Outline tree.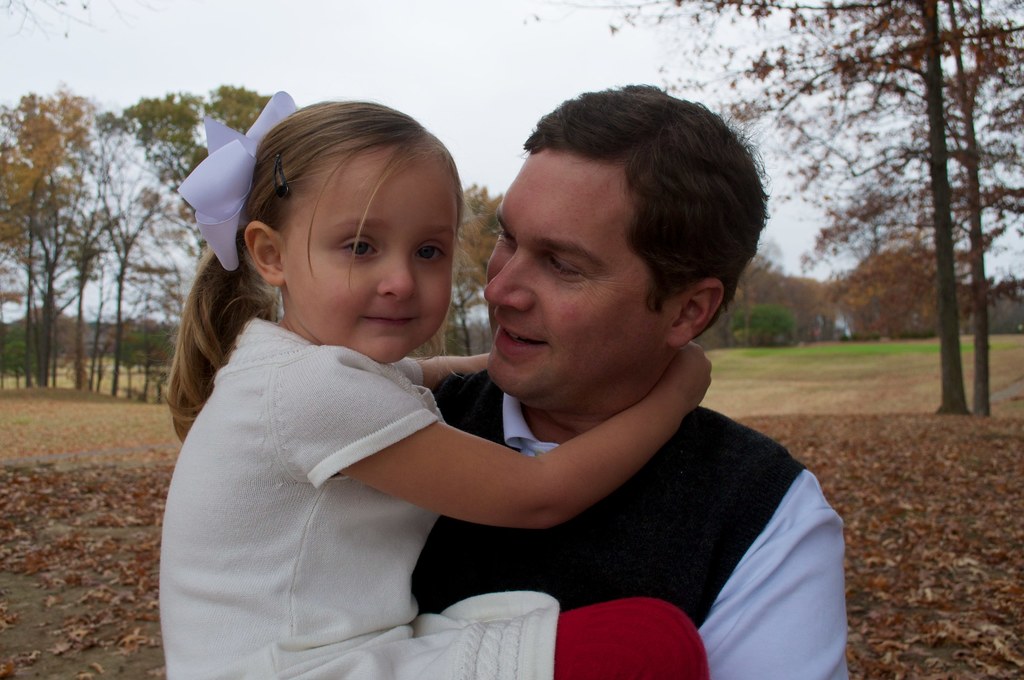
Outline: 444,182,513,352.
